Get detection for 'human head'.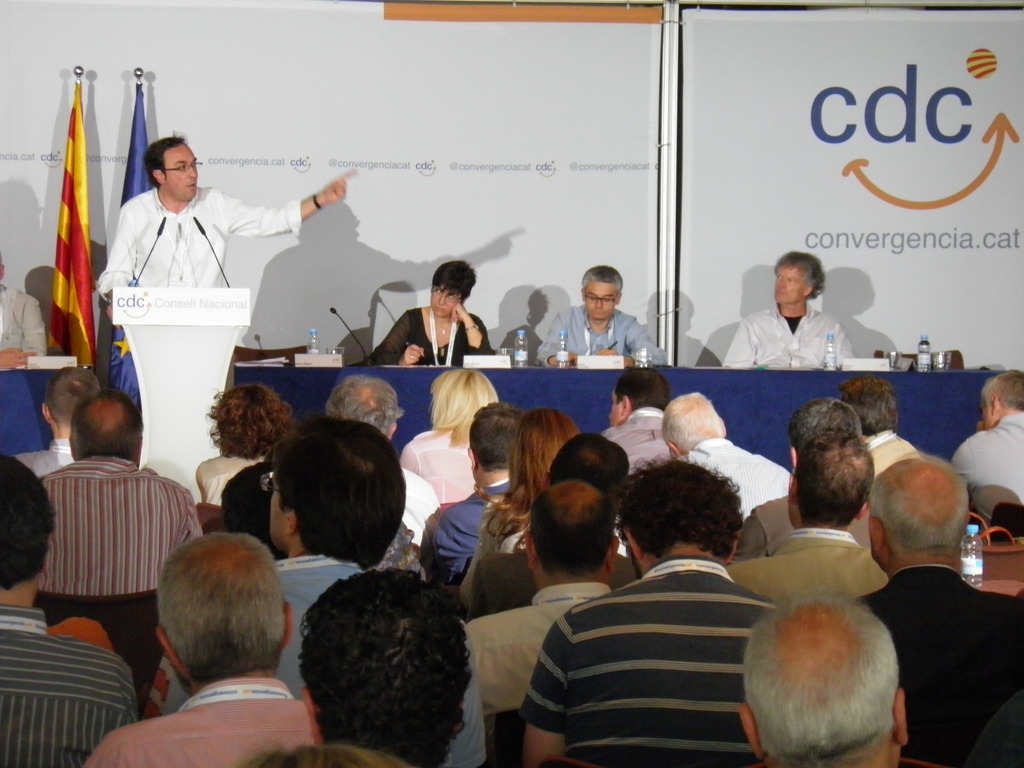
Detection: x1=132, y1=539, x2=291, y2=702.
